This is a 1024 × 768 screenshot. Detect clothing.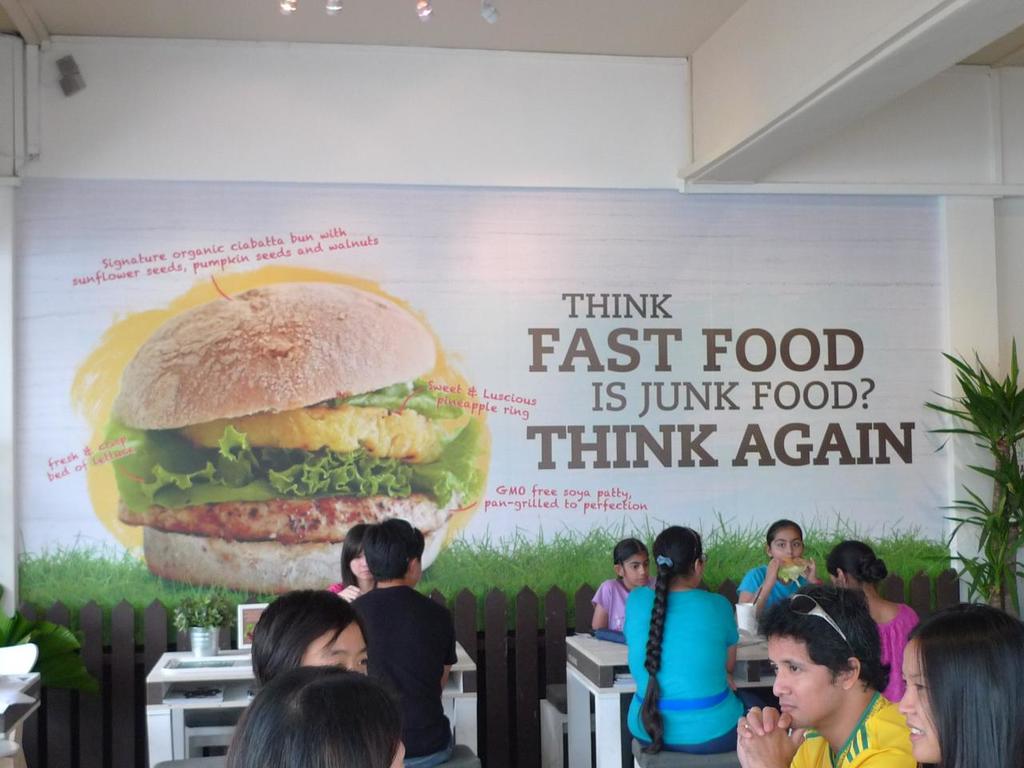
<region>590, 574, 650, 634</region>.
